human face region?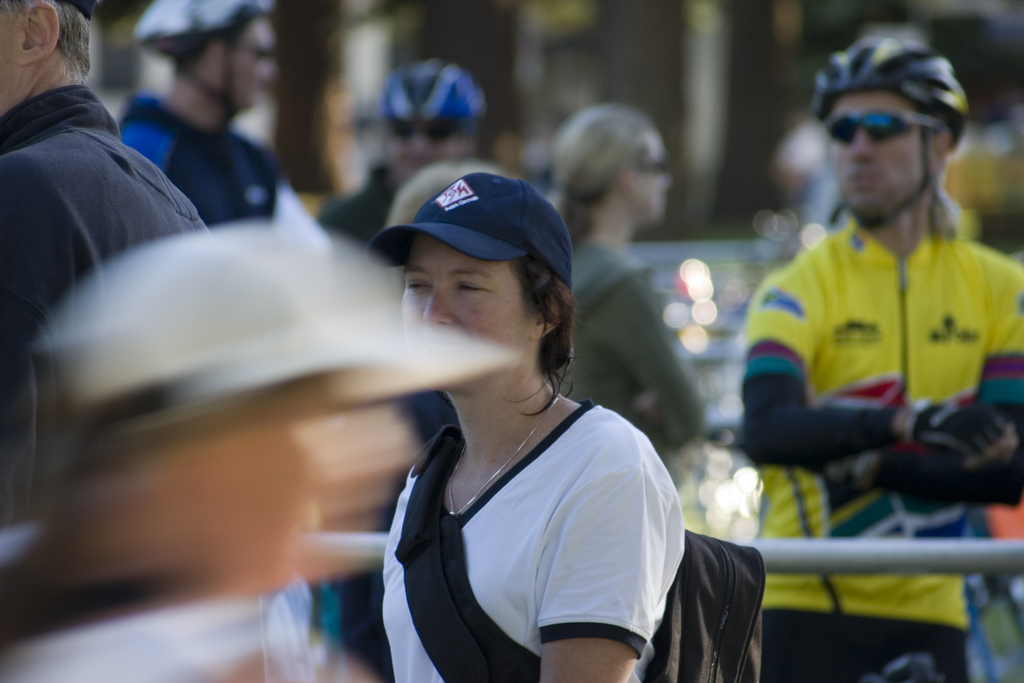
230 17 270 106
